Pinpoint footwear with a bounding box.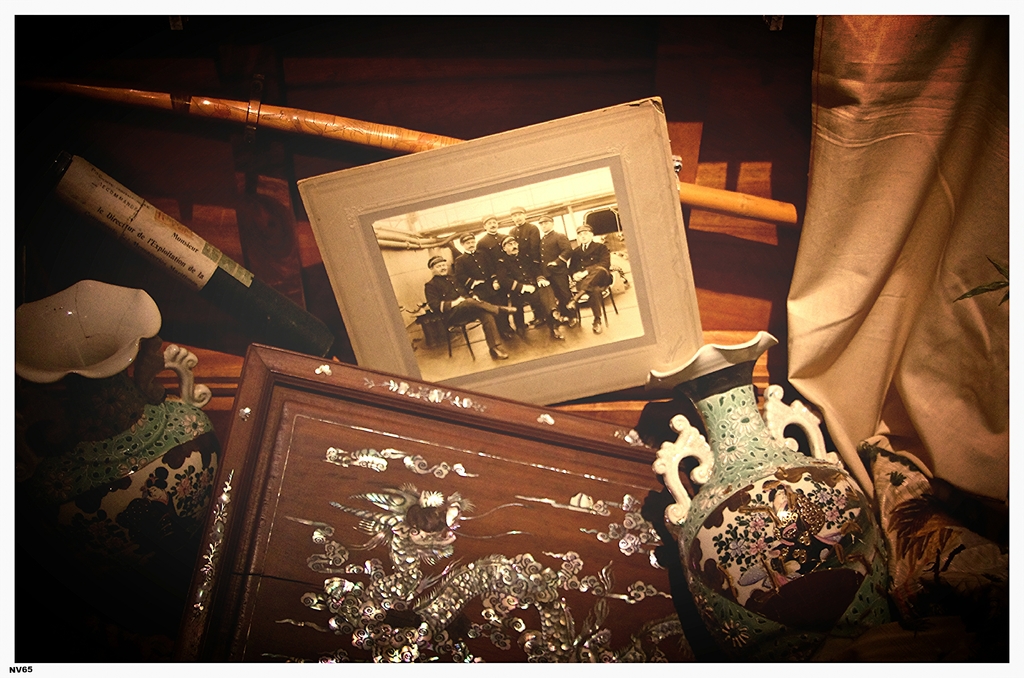
486:344:510:361.
